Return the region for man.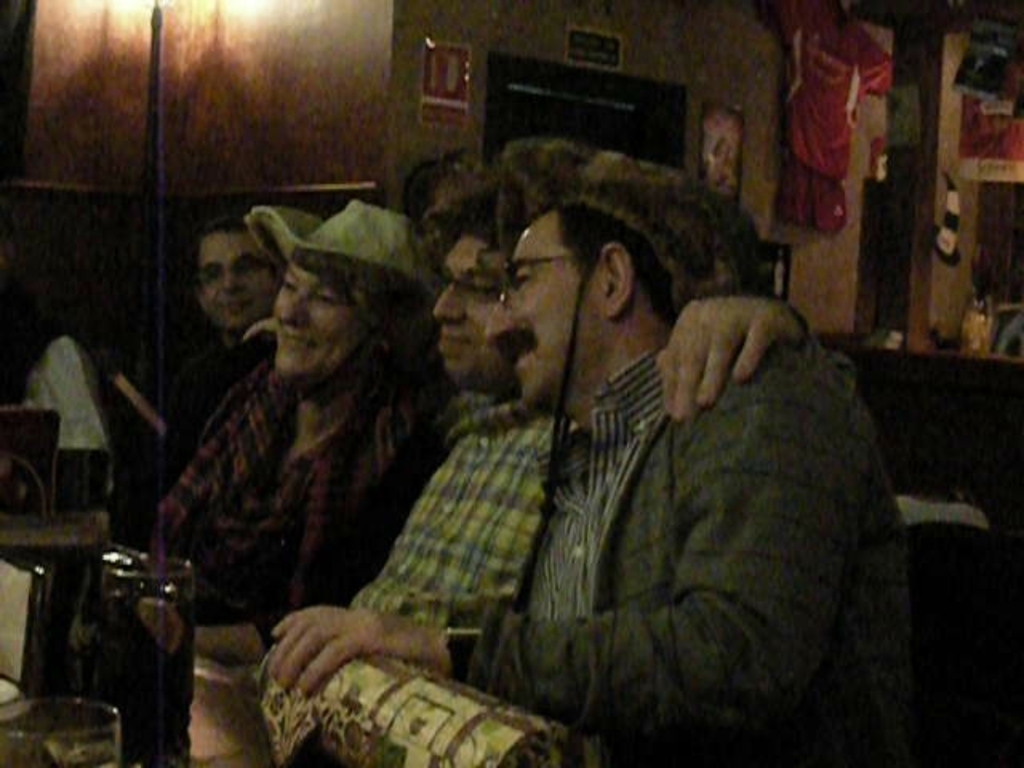
{"left": 259, "top": 147, "right": 923, "bottom": 766}.
